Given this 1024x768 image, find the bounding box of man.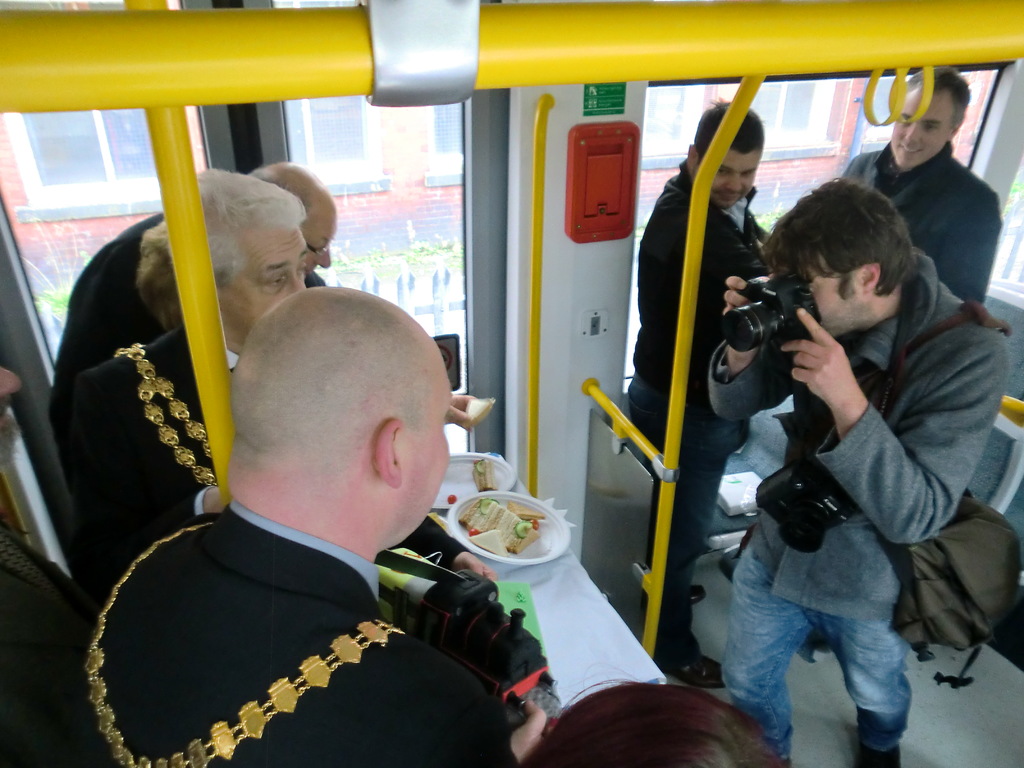
[625, 99, 780, 695].
